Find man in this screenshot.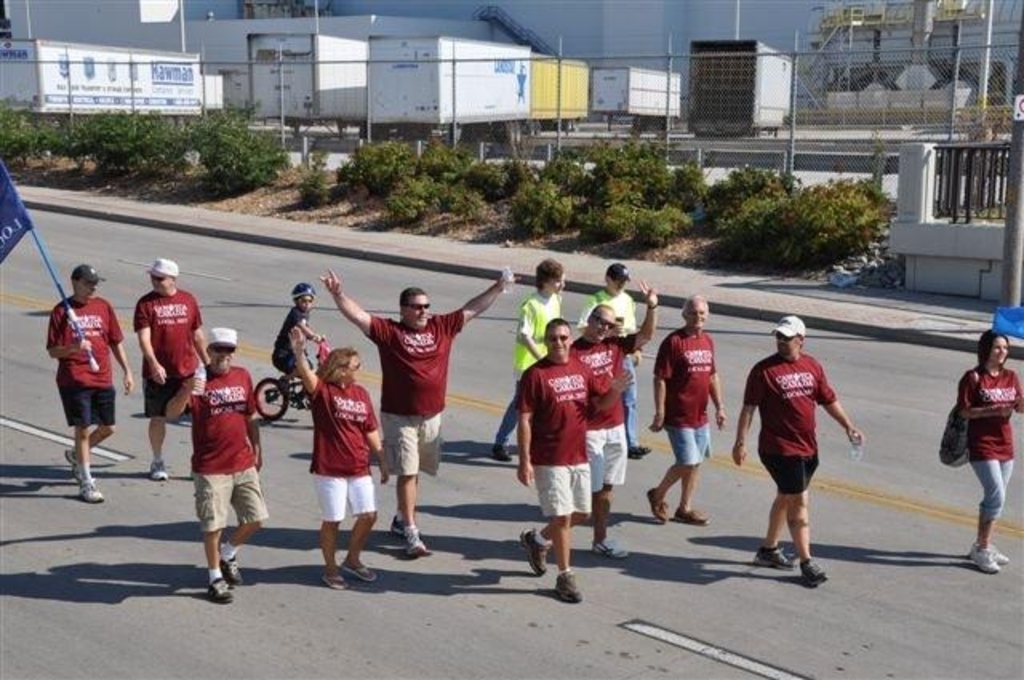
The bounding box for man is 491:258:570:466.
